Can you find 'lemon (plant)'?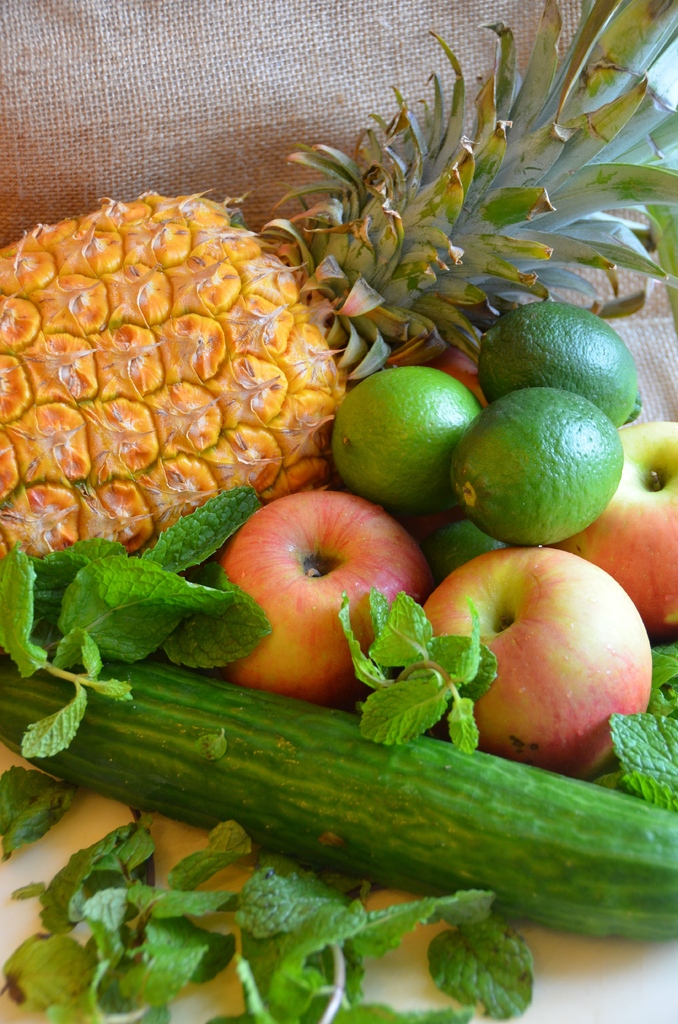
Yes, bounding box: pyautogui.locateOnScreen(478, 299, 644, 424).
